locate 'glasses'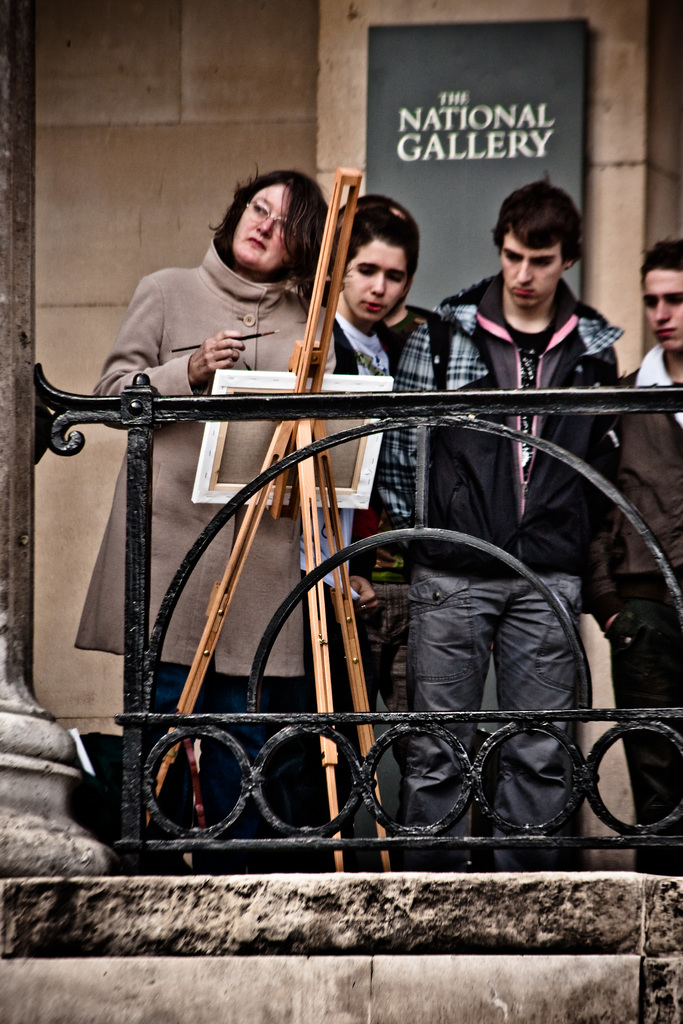
{"x1": 248, "y1": 203, "x2": 293, "y2": 239}
